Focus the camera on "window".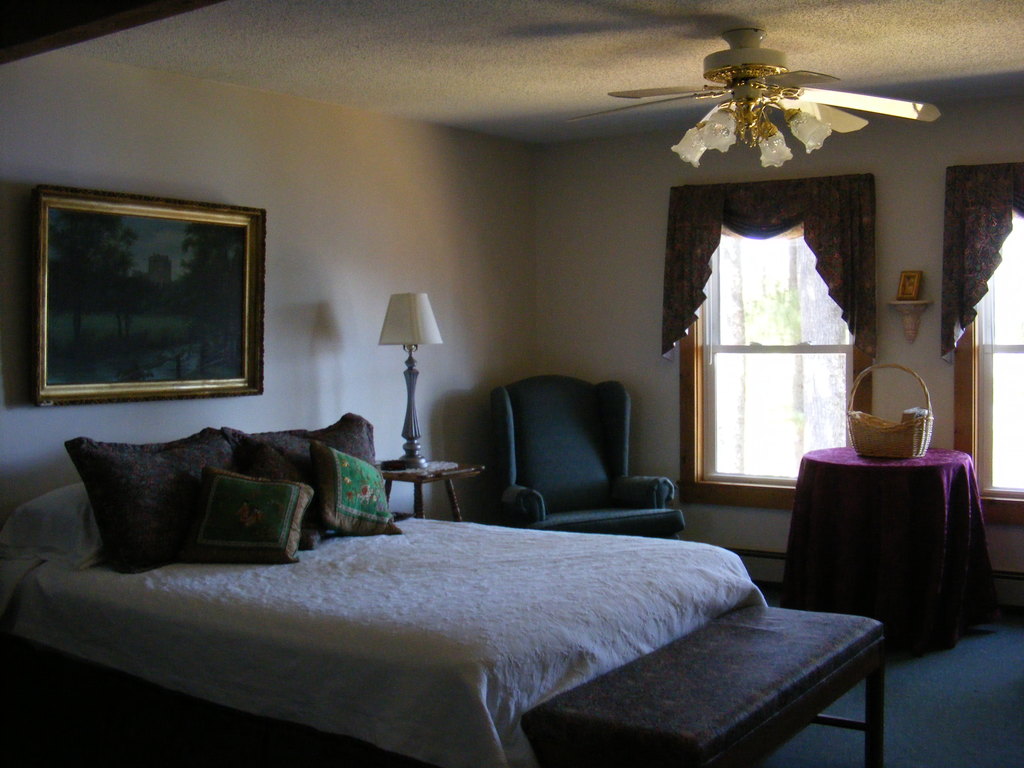
Focus region: BBox(945, 166, 1023, 522).
